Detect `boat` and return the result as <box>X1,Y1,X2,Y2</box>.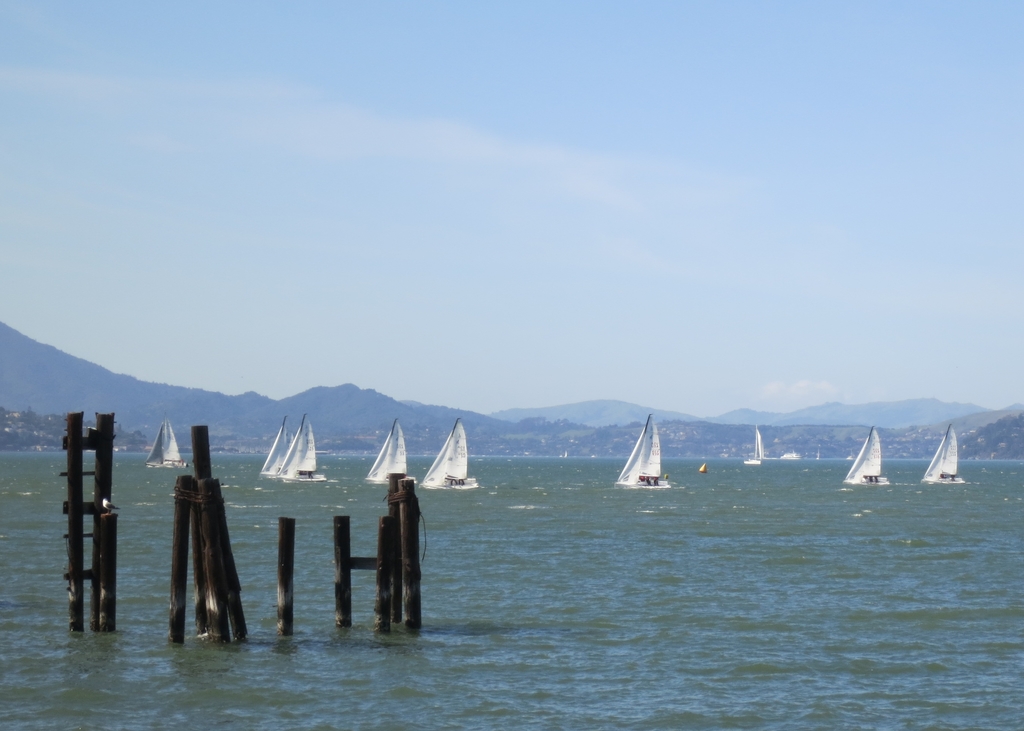
<box>851,414,893,490</box>.
